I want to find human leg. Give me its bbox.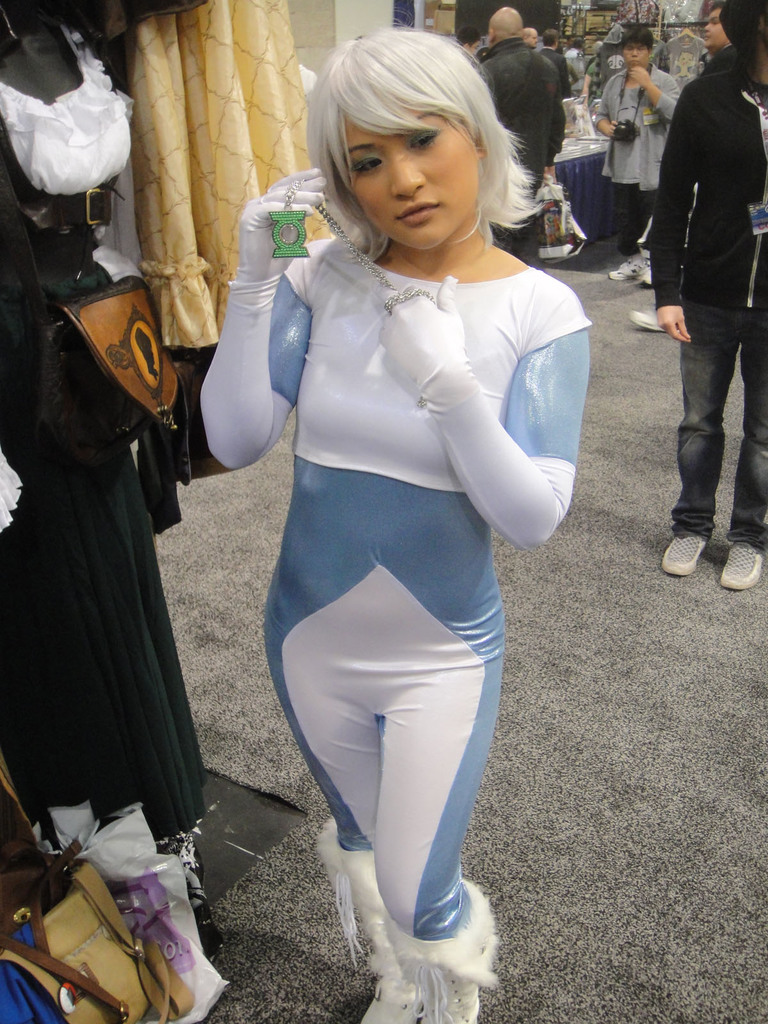
{"x1": 664, "y1": 300, "x2": 737, "y2": 579}.
